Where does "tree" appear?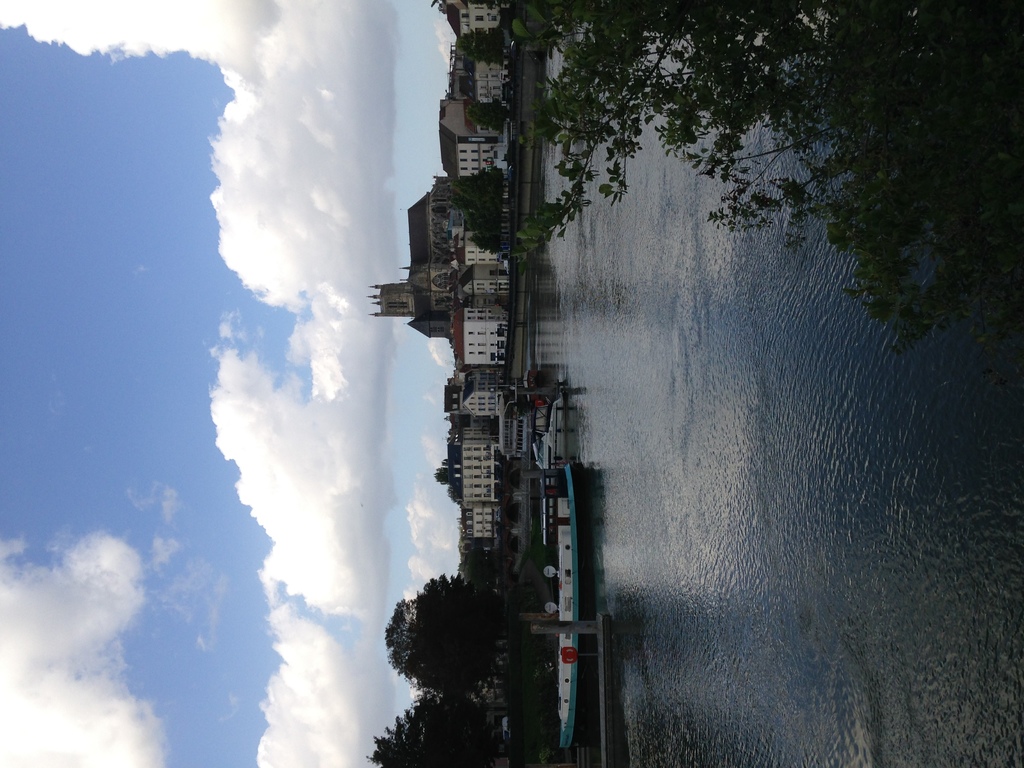
Appears at box=[472, 0, 1023, 356].
